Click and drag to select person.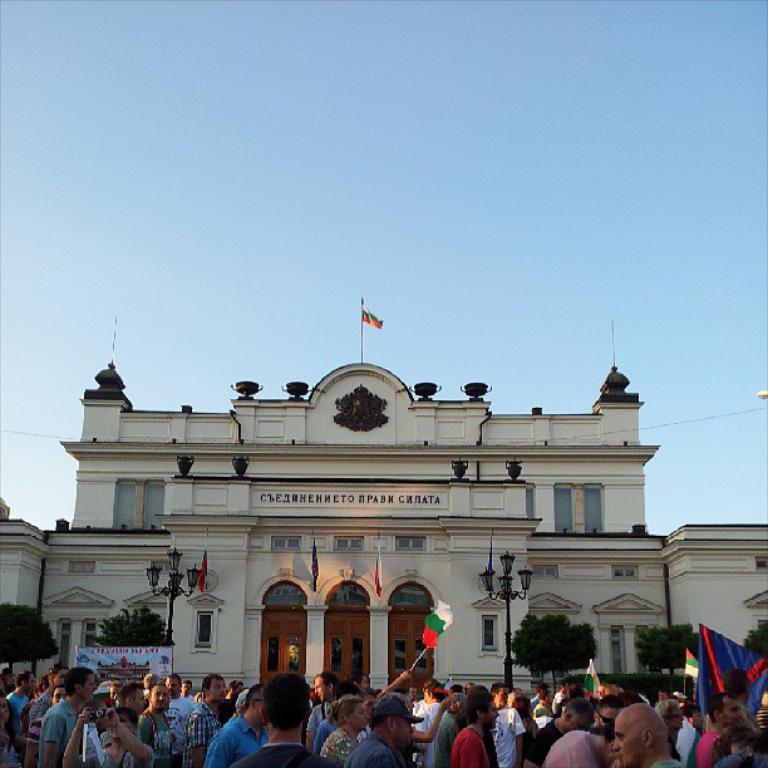
Selection: box=[653, 698, 686, 763].
